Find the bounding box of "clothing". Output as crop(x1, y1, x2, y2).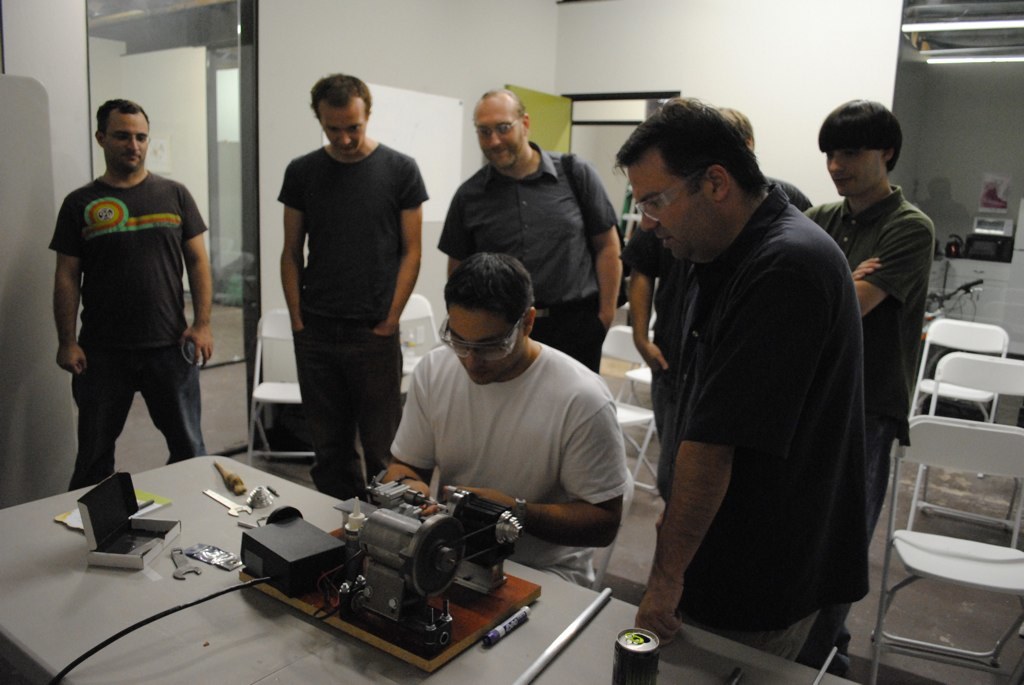
crop(390, 340, 636, 589).
